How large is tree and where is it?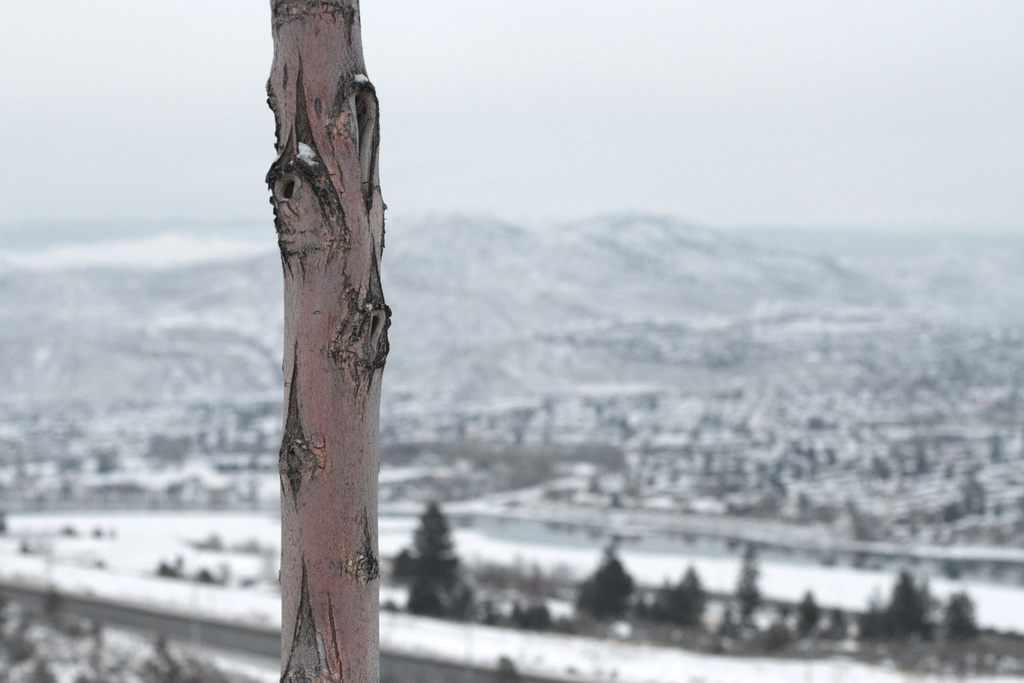
Bounding box: 824:600:847:643.
